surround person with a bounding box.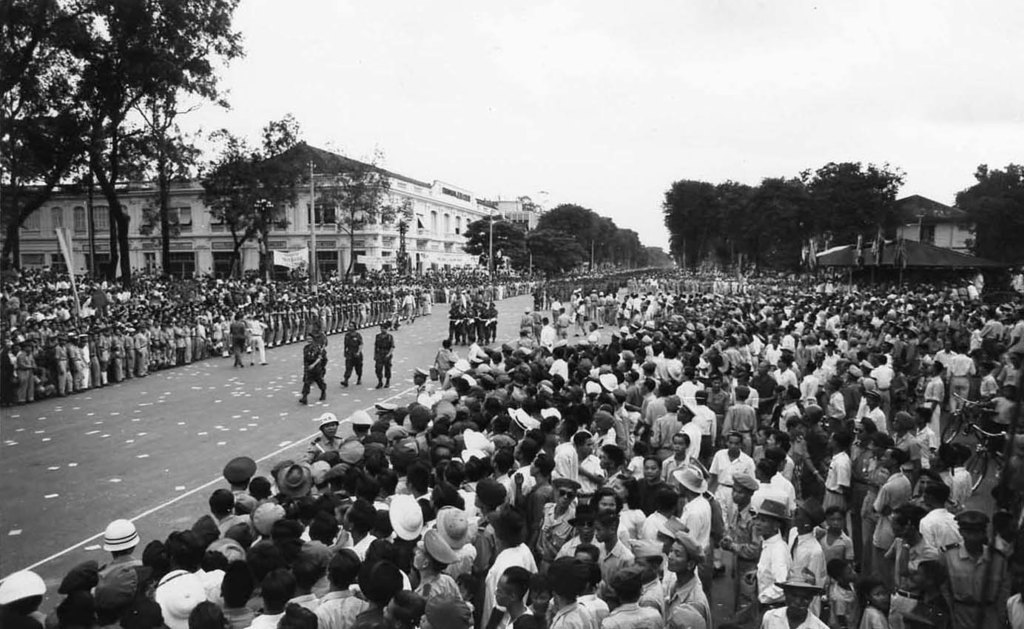
locate(339, 314, 363, 388).
